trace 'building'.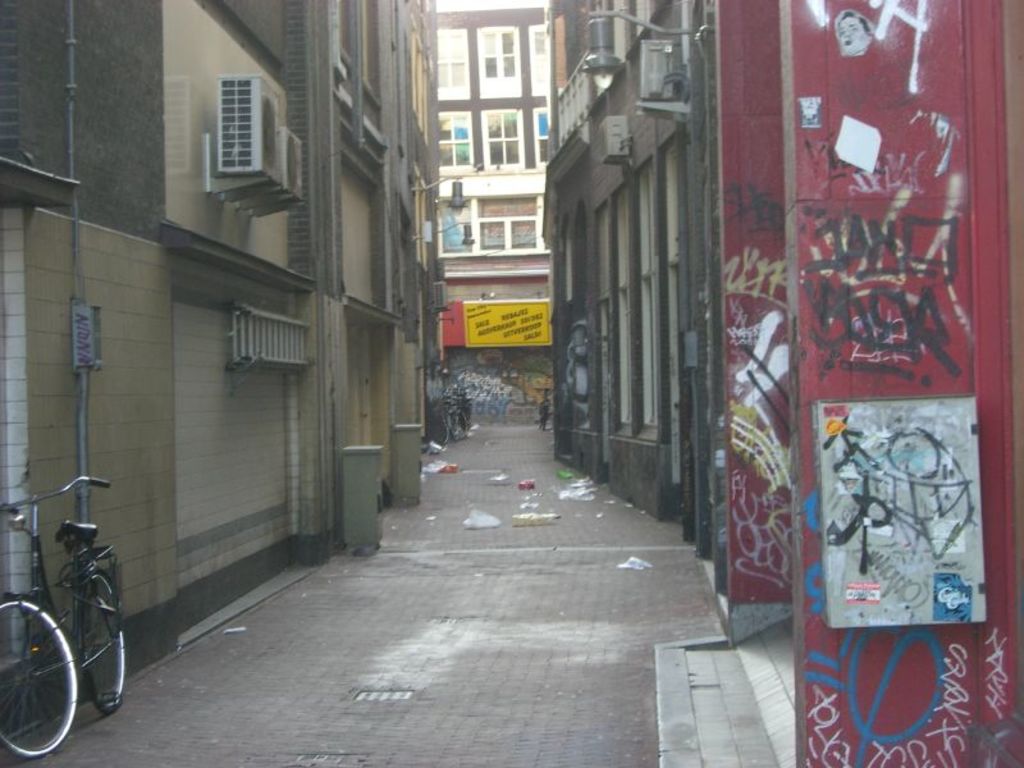
Traced to box(428, 0, 545, 415).
